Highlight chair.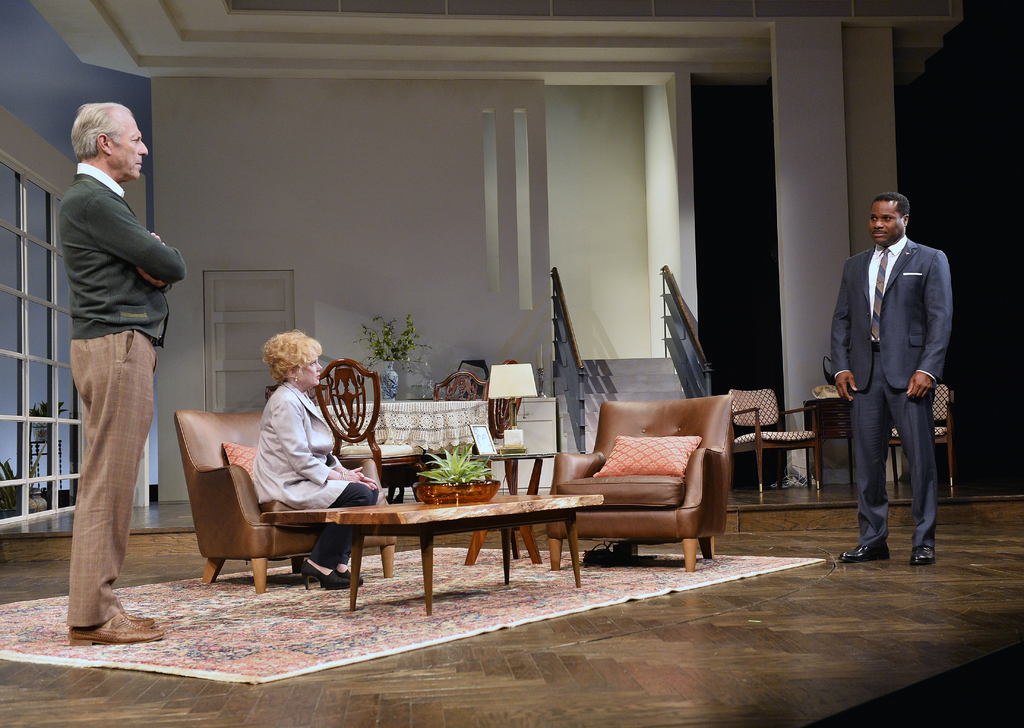
Highlighted region: [171,399,398,594].
